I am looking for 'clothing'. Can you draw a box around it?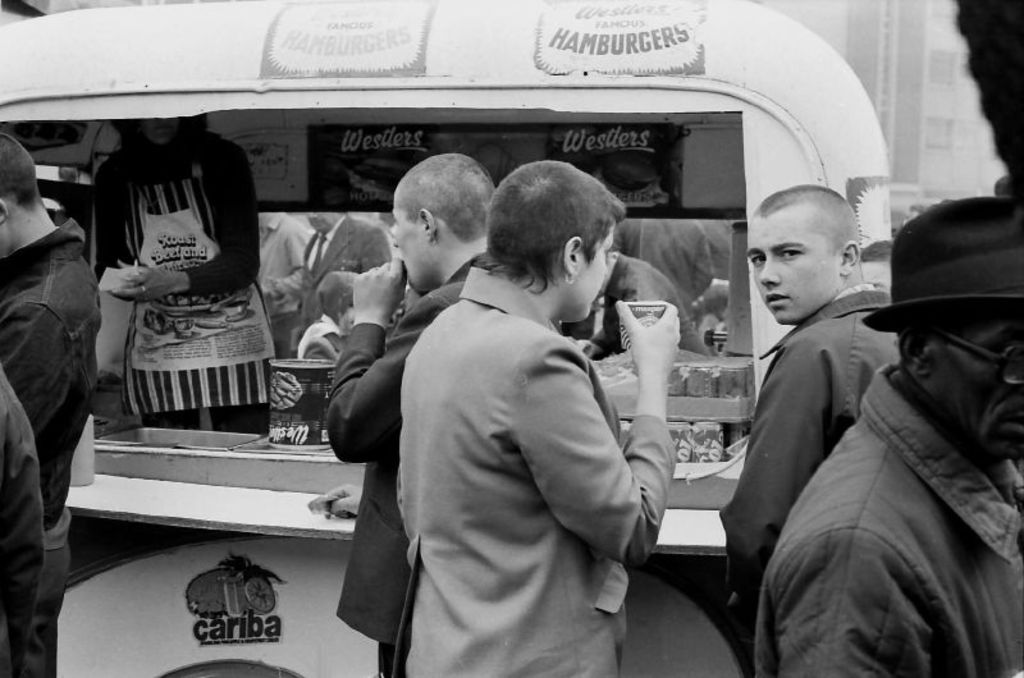
Sure, the bounding box is x1=387 y1=255 x2=660 y2=677.
